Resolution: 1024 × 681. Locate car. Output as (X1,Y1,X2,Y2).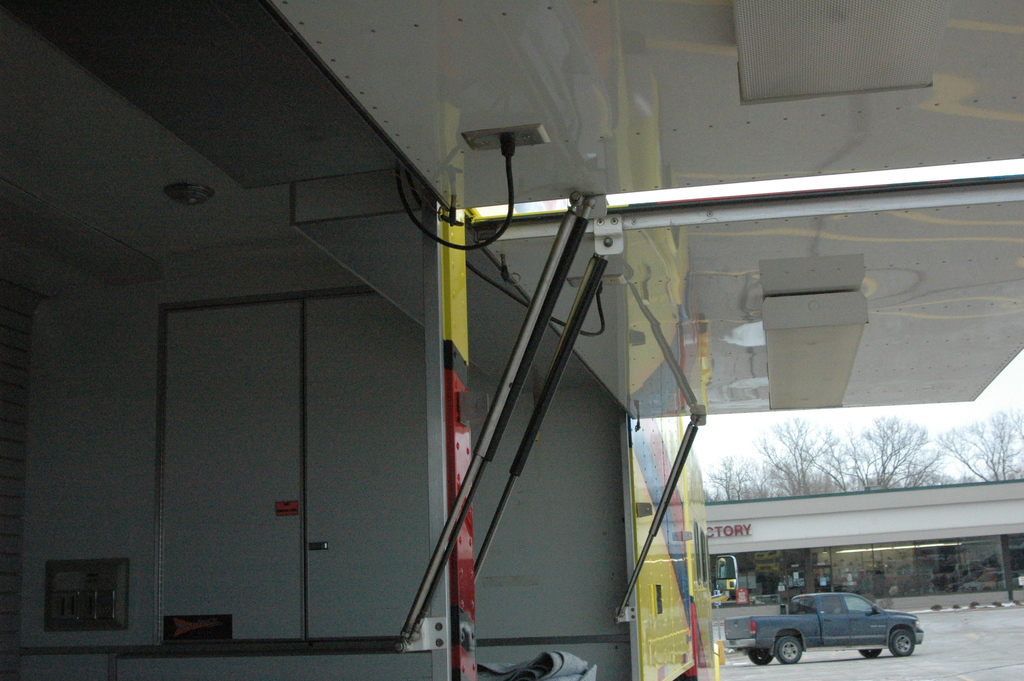
(729,595,934,673).
